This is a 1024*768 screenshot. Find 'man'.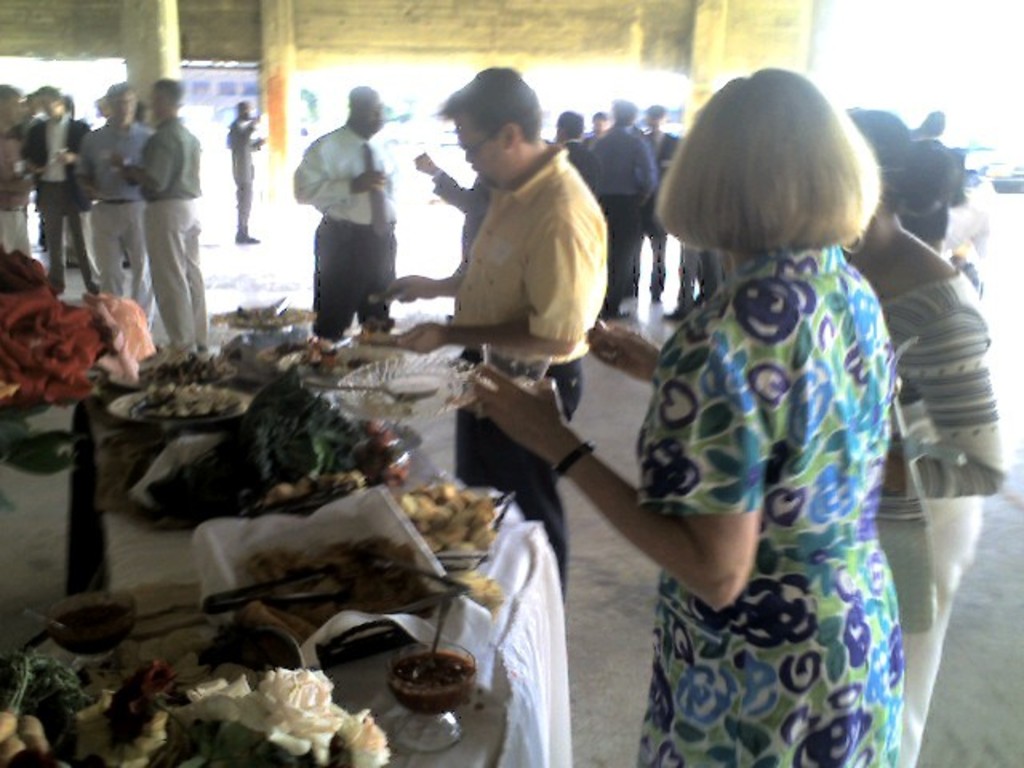
Bounding box: 74,83,154,341.
